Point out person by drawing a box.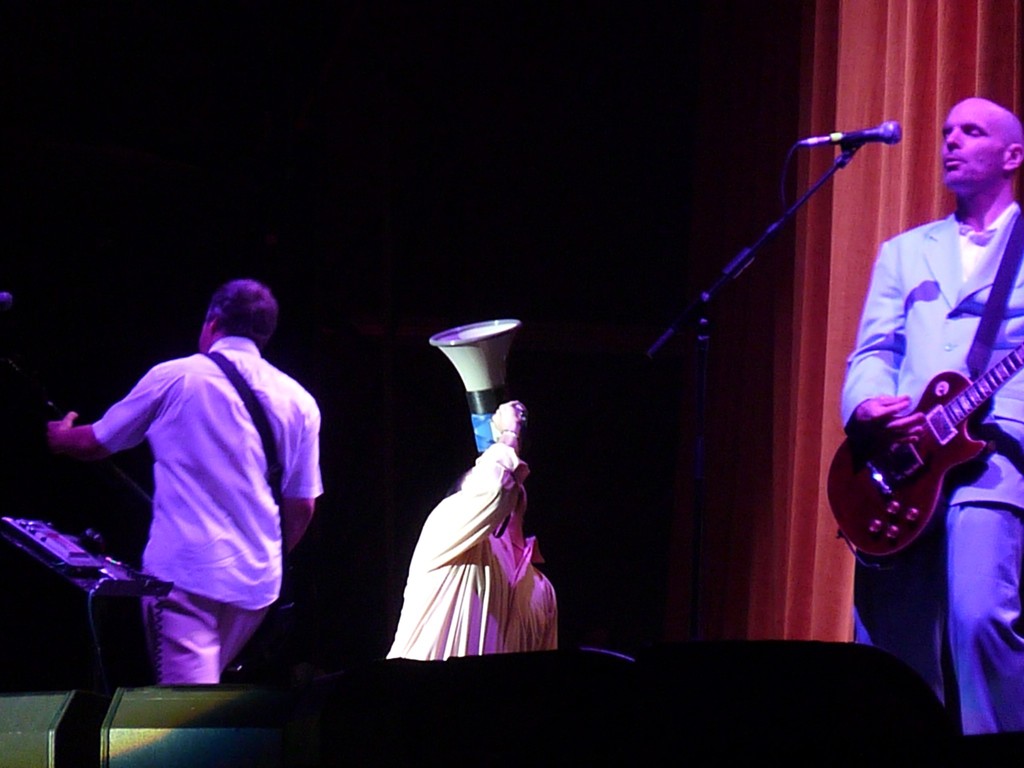
41/252/324/728.
